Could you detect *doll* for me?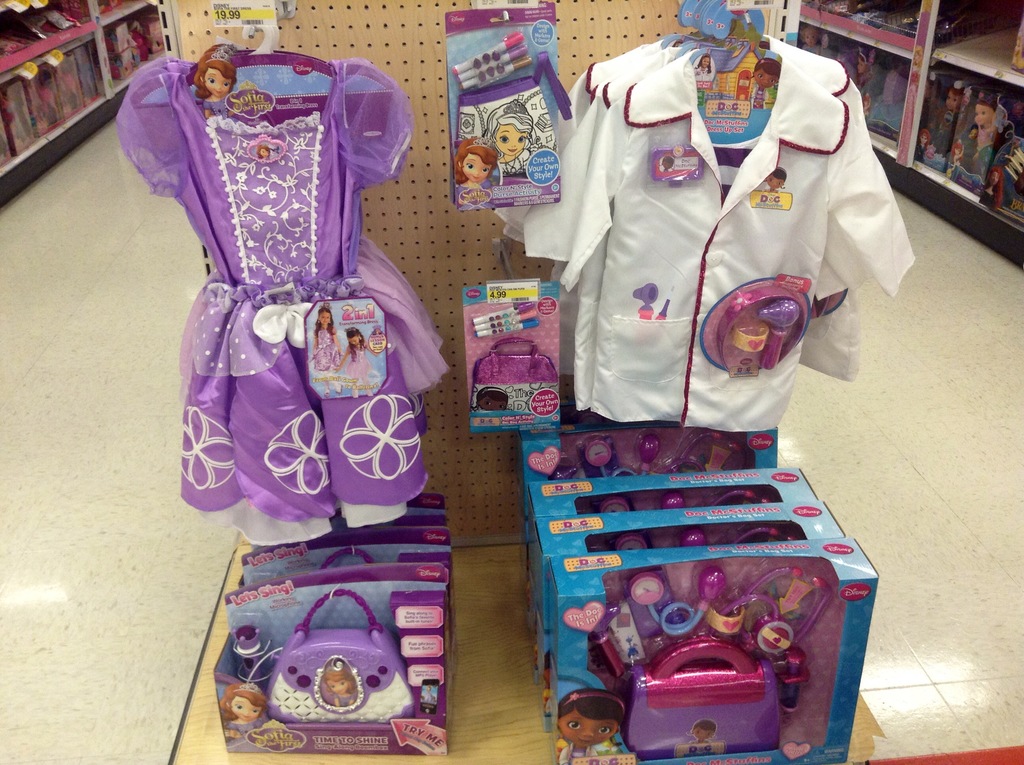
Detection result: (x1=462, y1=138, x2=497, y2=197).
